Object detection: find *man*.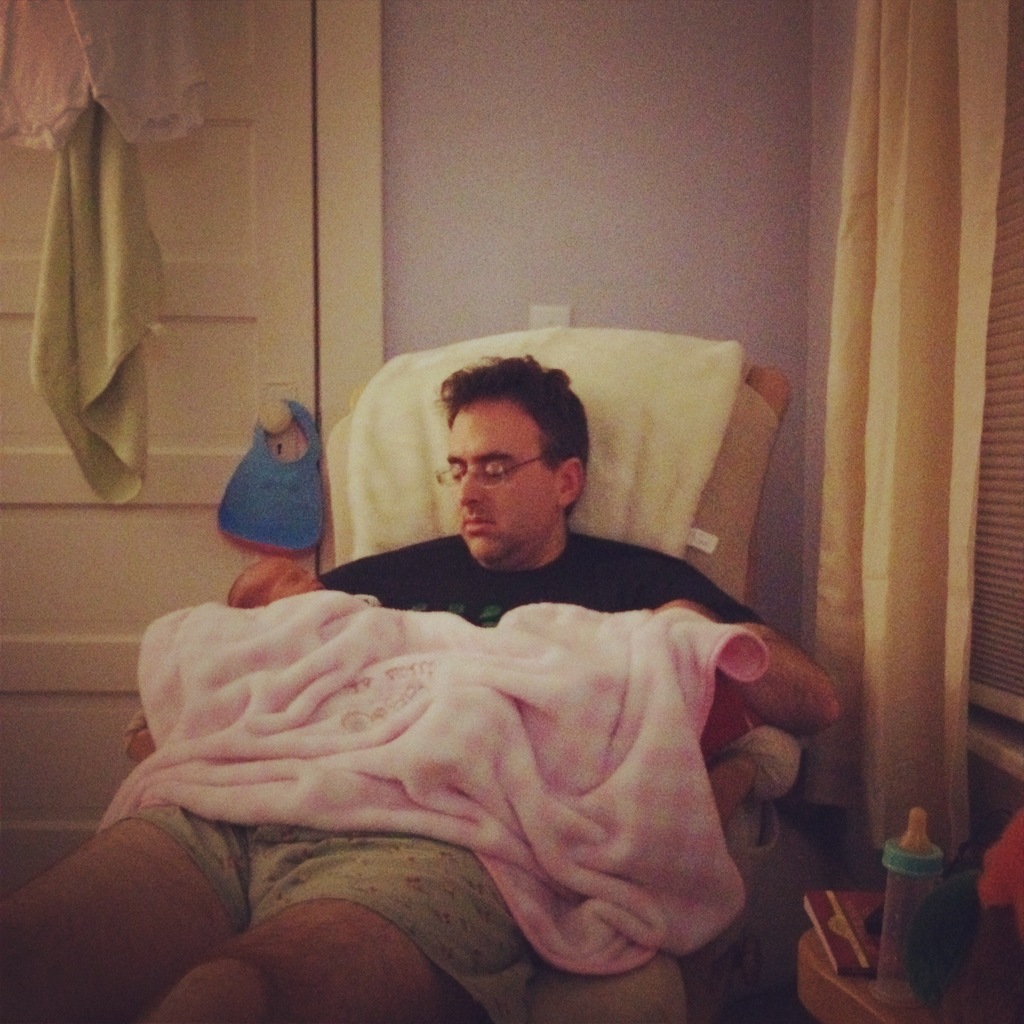
l=79, t=328, r=874, b=985.
